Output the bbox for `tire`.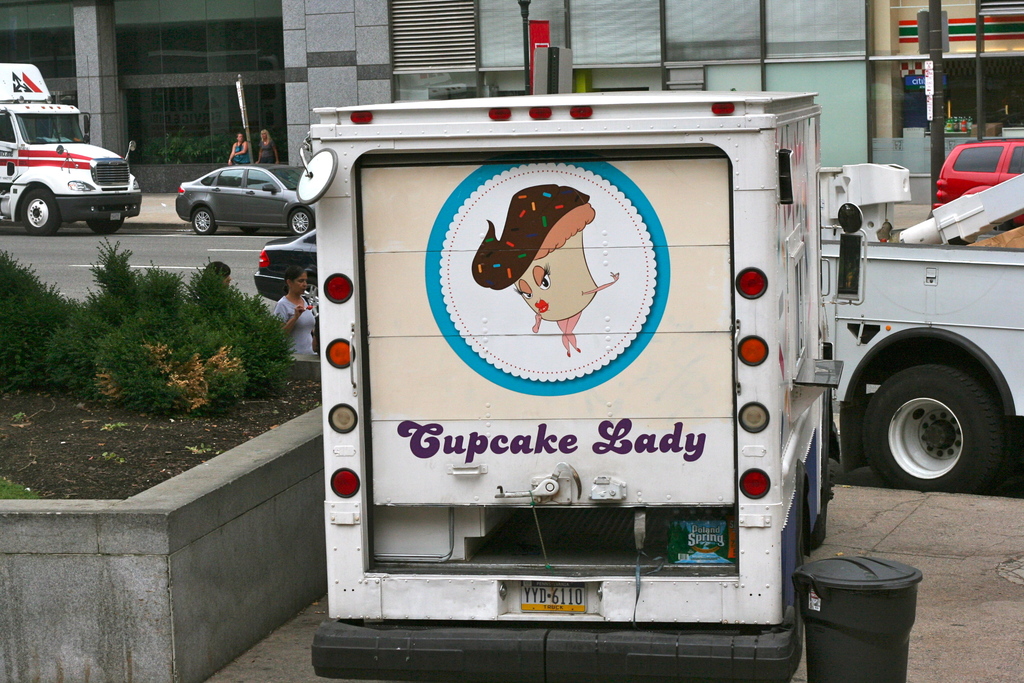
locate(286, 206, 312, 232).
